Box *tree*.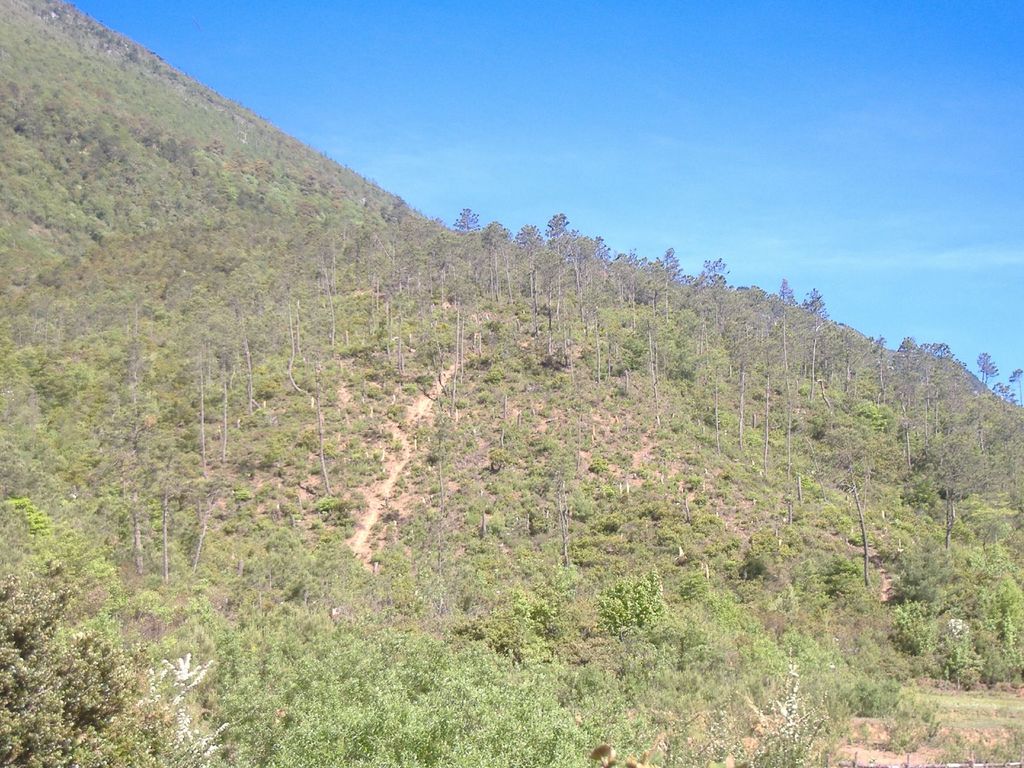
box(975, 345, 1001, 382).
